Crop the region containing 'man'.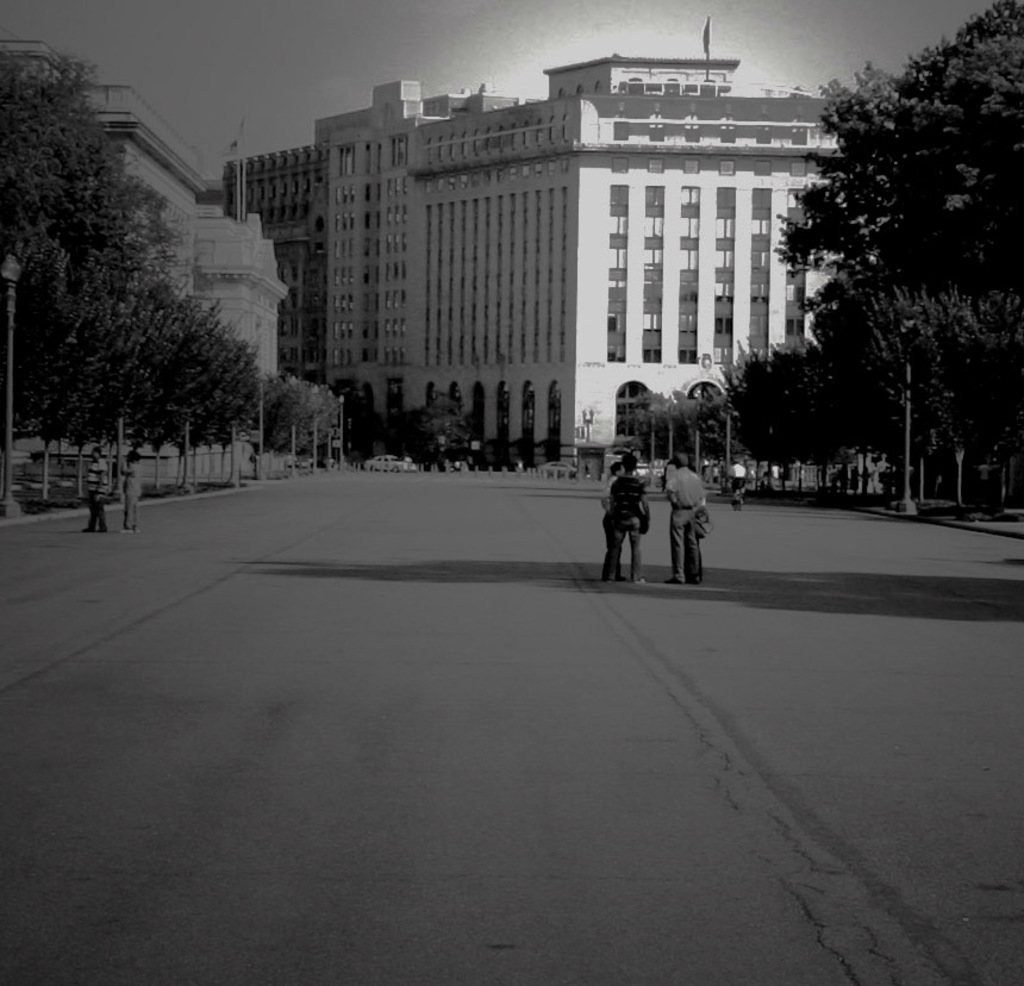
Crop region: <box>612,453,650,591</box>.
